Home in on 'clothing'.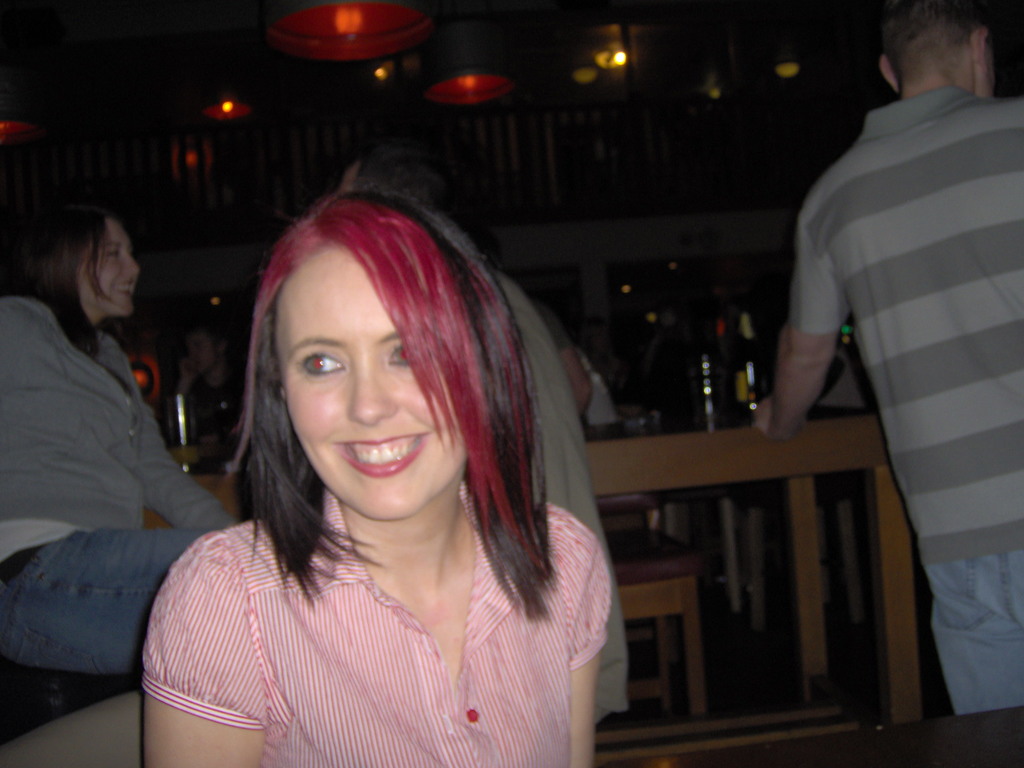
Homed in at (778,19,1014,685).
